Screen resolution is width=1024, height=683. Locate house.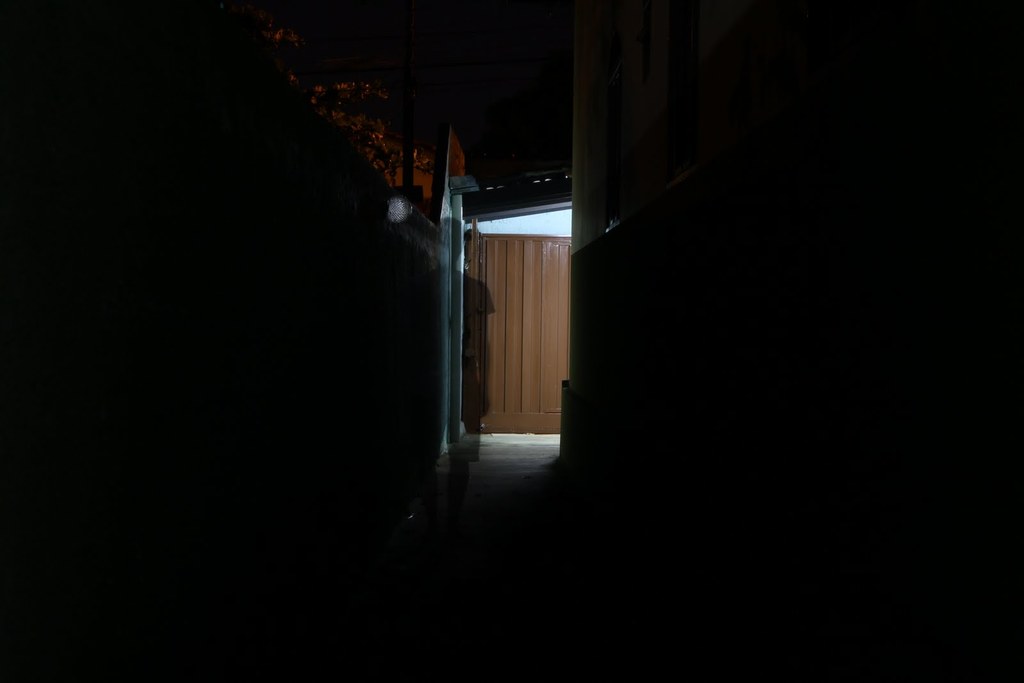
<region>423, 113, 634, 497</region>.
